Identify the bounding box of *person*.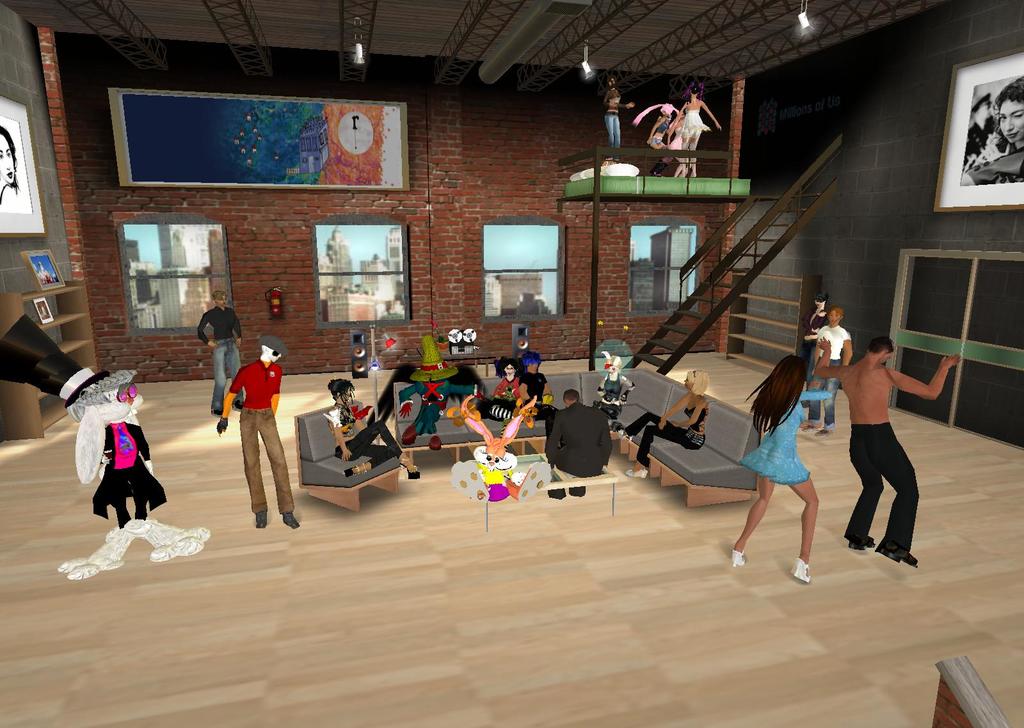
(552, 389, 615, 496).
